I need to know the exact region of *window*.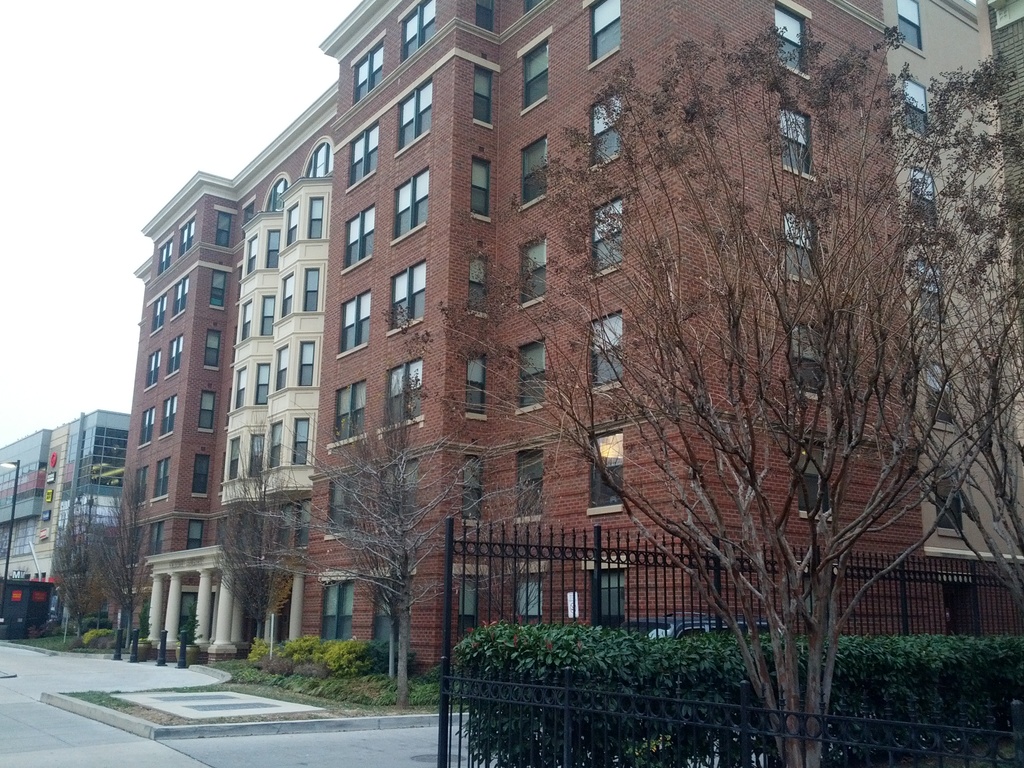
Region: 591,543,625,632.
